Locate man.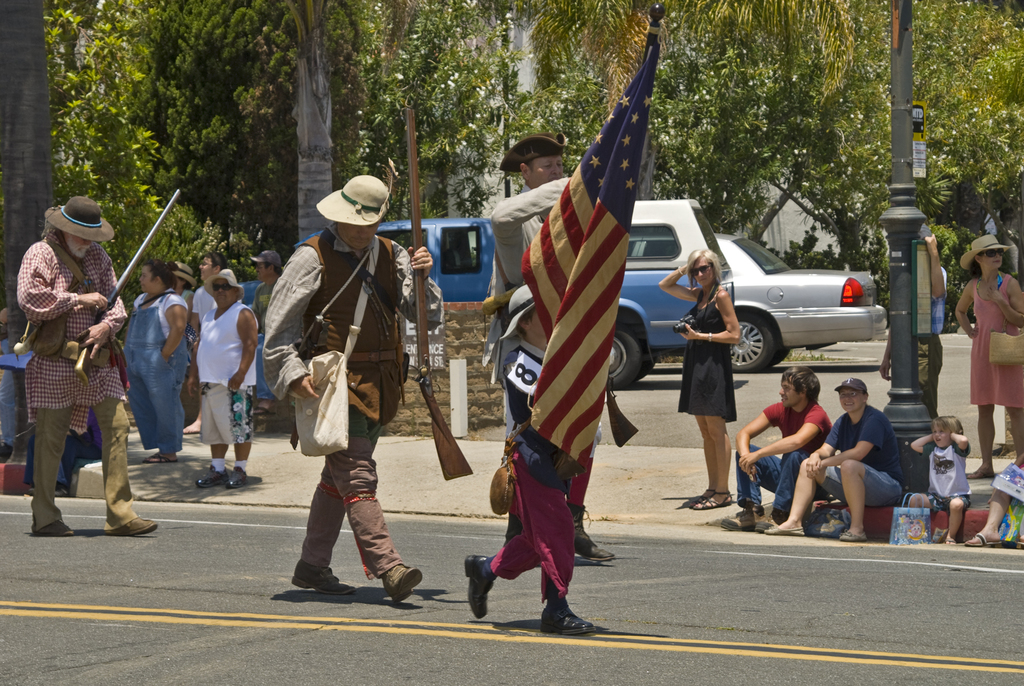
Bounding box: select_region(249, 249, 286, 414).
